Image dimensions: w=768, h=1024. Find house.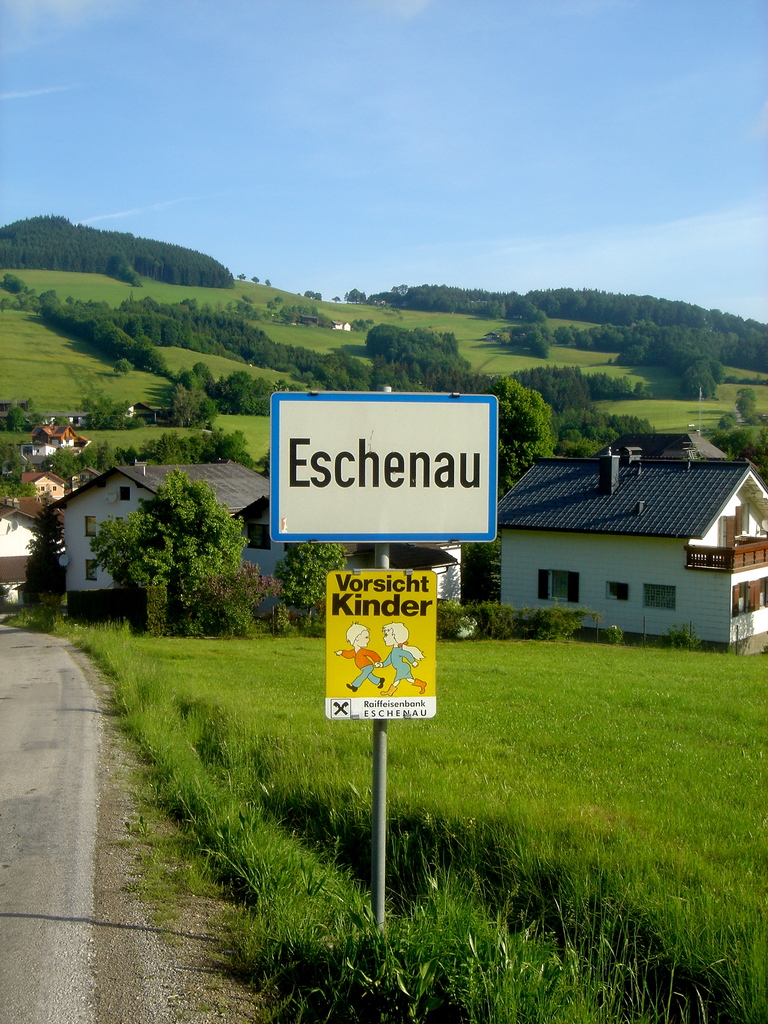
BBox(496, 452, 767, 655).
